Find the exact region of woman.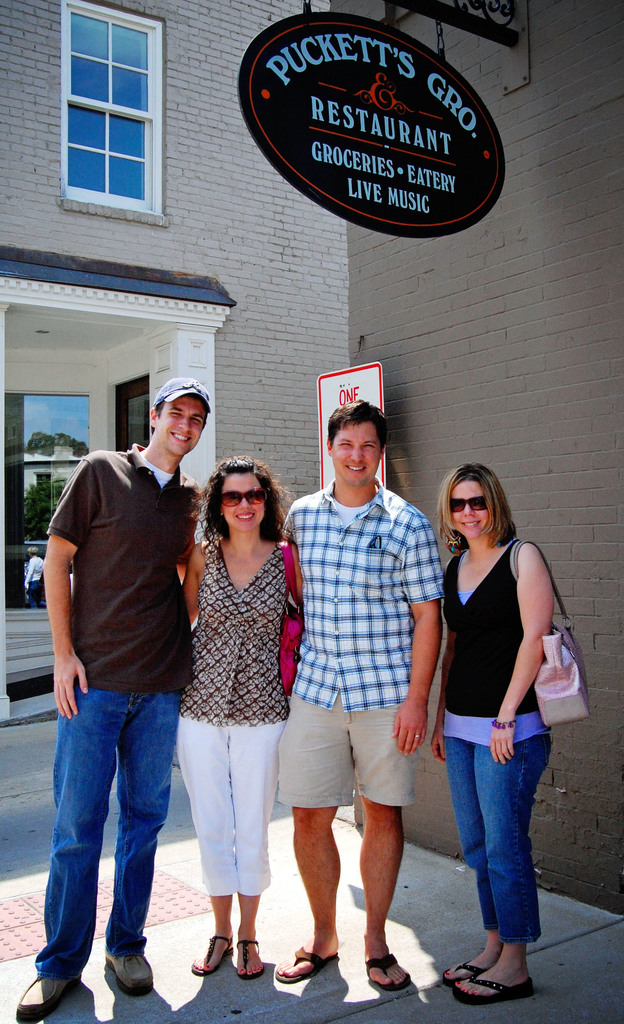
Exact region: 422,460,561,998.
